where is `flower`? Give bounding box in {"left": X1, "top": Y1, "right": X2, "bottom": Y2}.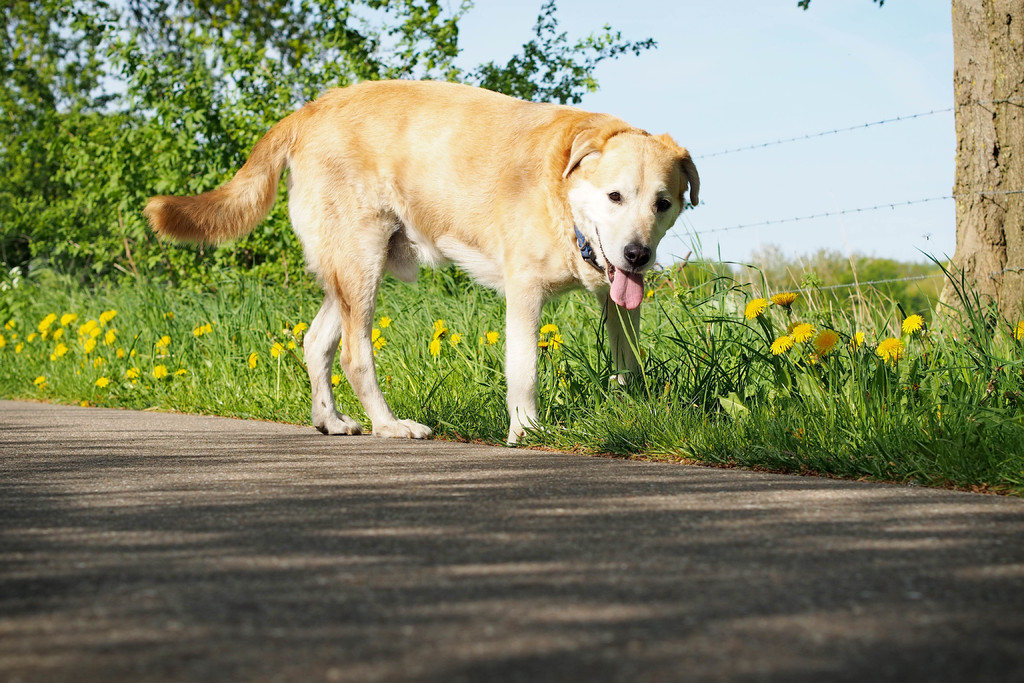
{"left": 536, "top": 340, "right": 550, "bottom": 349}.
